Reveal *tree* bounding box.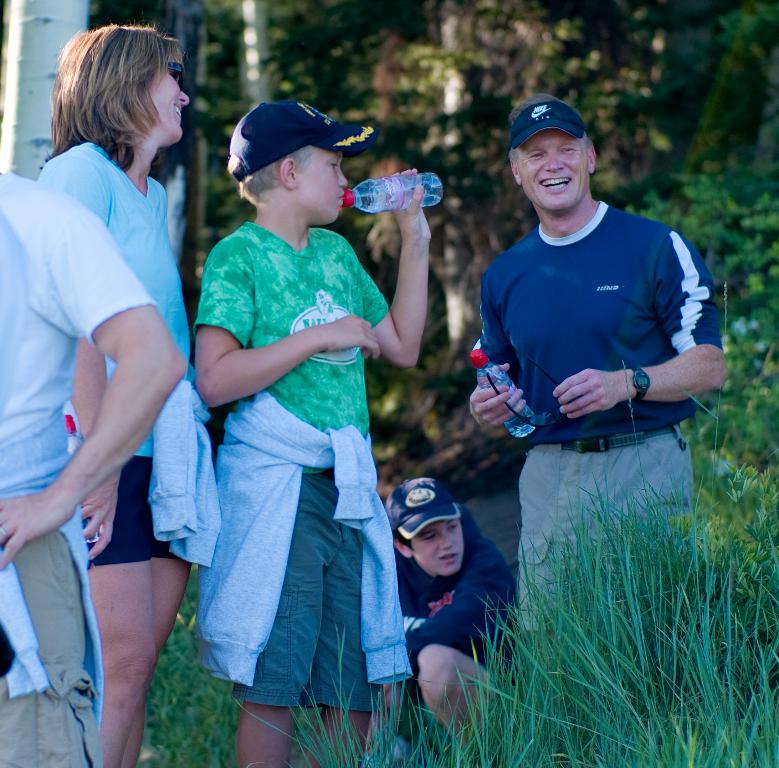
Revealed: x1=248, y1=0, x2=447, y2=98.
